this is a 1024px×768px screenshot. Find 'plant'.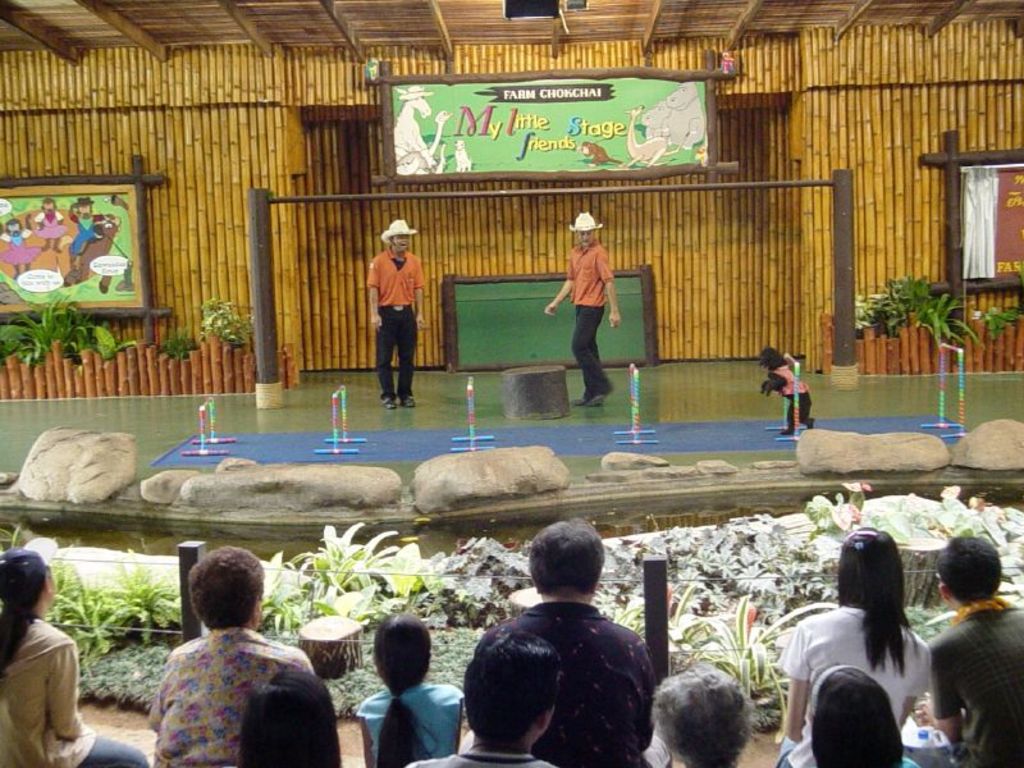
Bounding box: box=[632, 521, 717, 617].
